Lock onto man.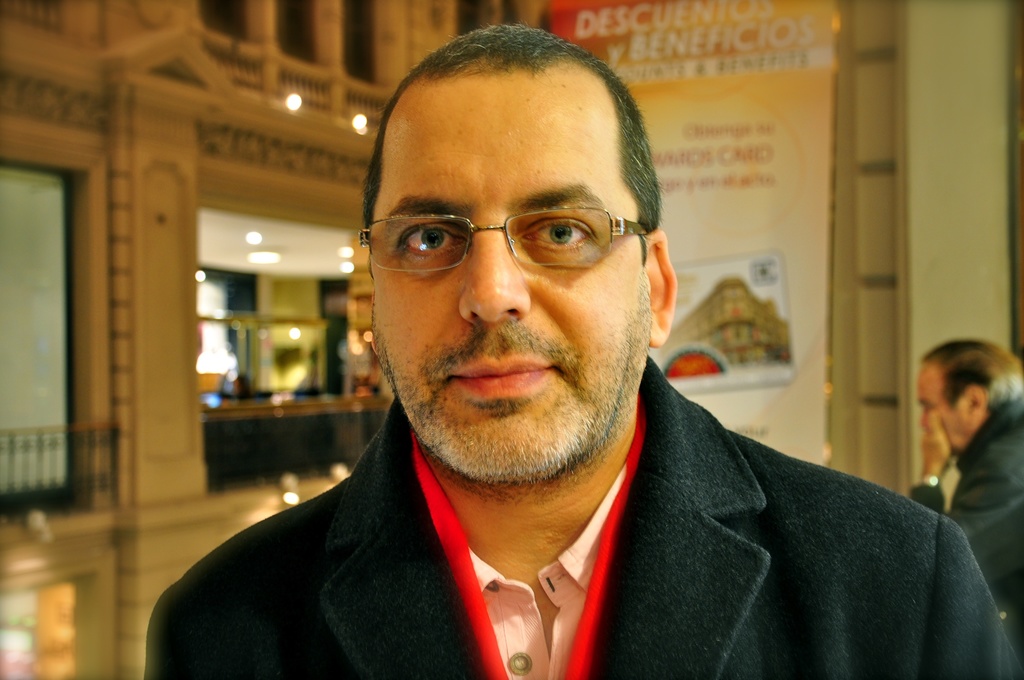
Locked: (x1=906, y1=337, x2=1023, y2=607).
